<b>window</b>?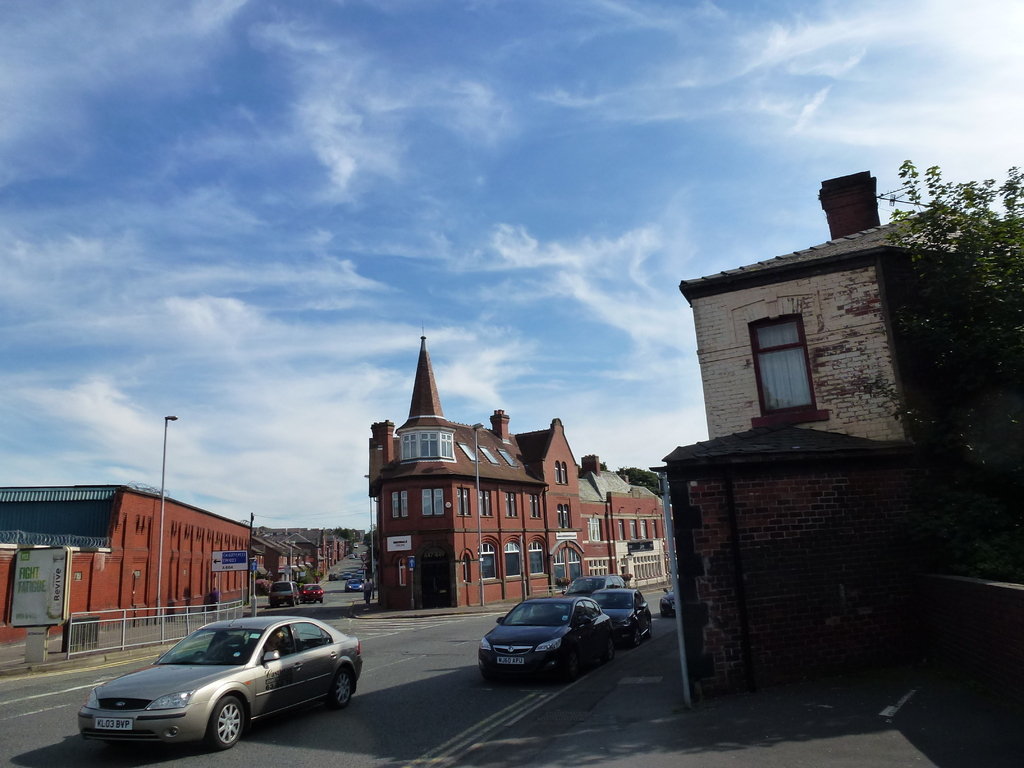
(506,490,518,516)
